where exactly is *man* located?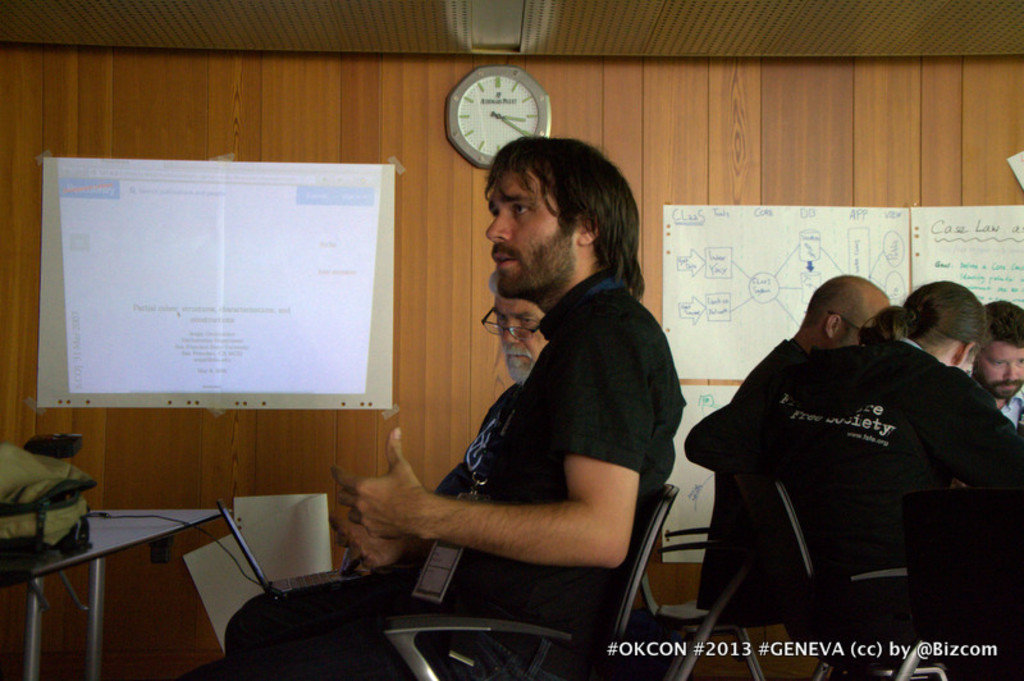
Its bounding box is locate(214, 133, 686, 680).
